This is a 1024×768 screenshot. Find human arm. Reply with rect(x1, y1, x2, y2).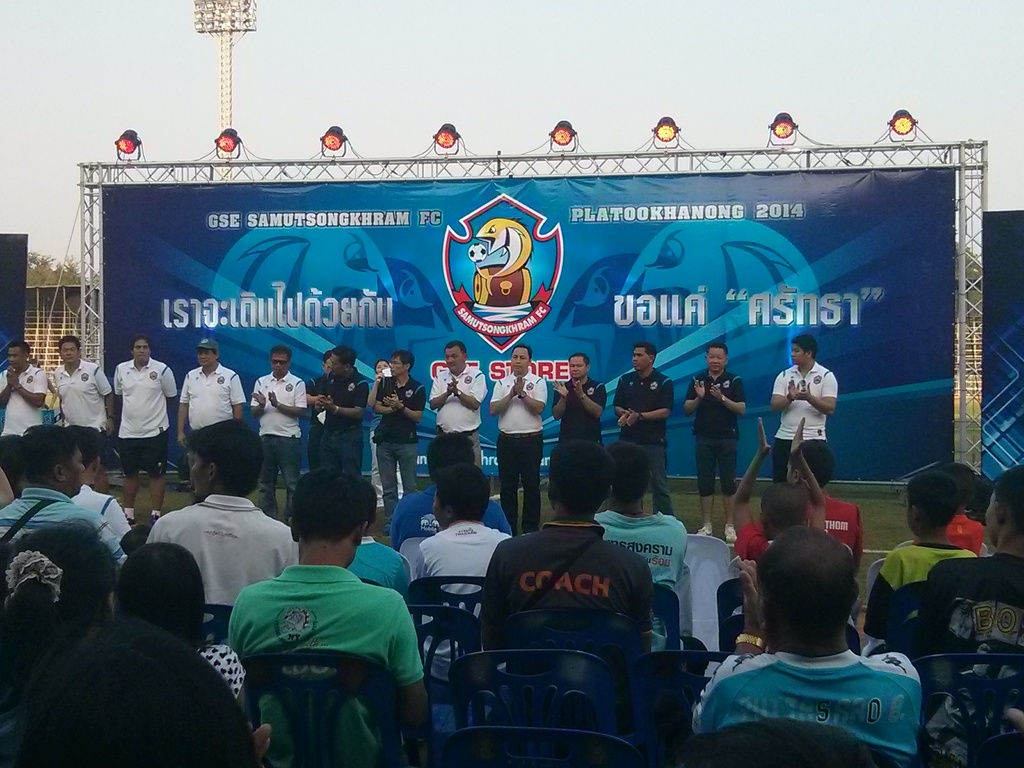
rect(246, 384, 264, 405).
